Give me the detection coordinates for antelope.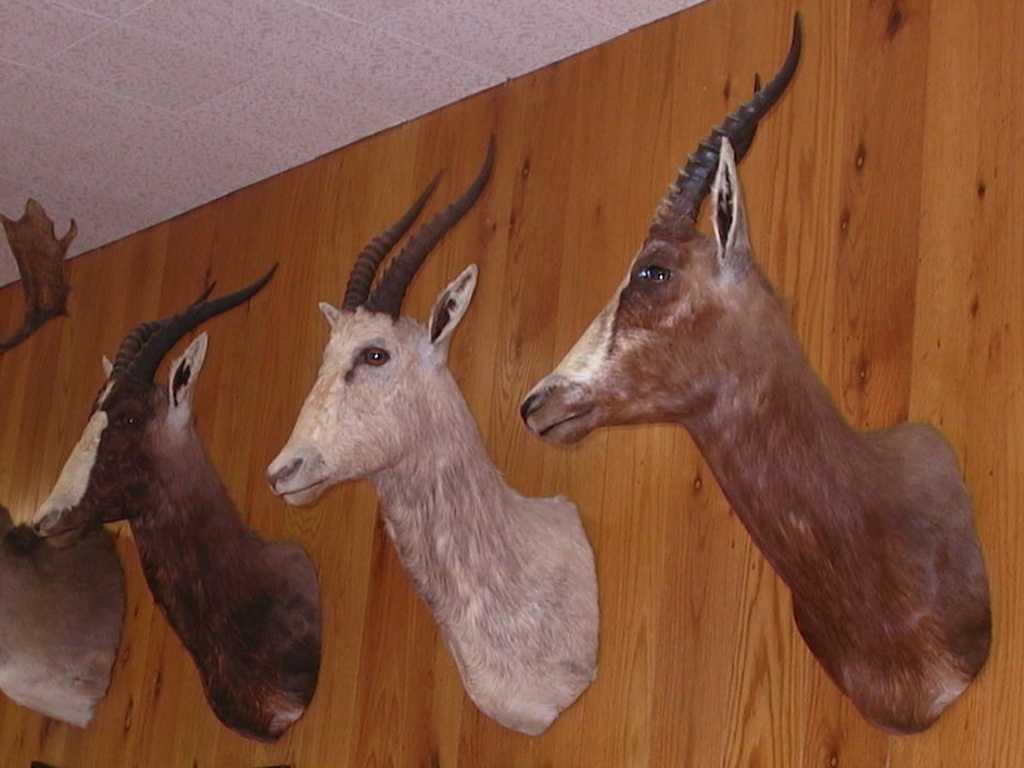
region(0, 204, 124, 730).
